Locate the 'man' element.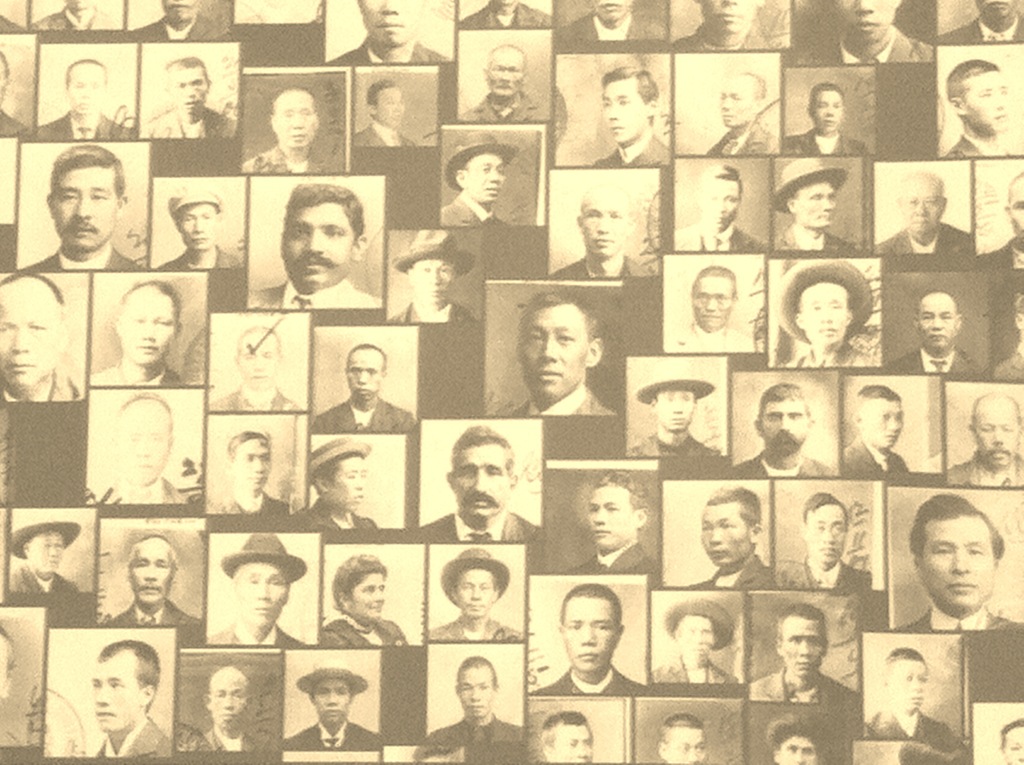
Element bbox: [x1=732, y1=385, x2=839, y2=479].
